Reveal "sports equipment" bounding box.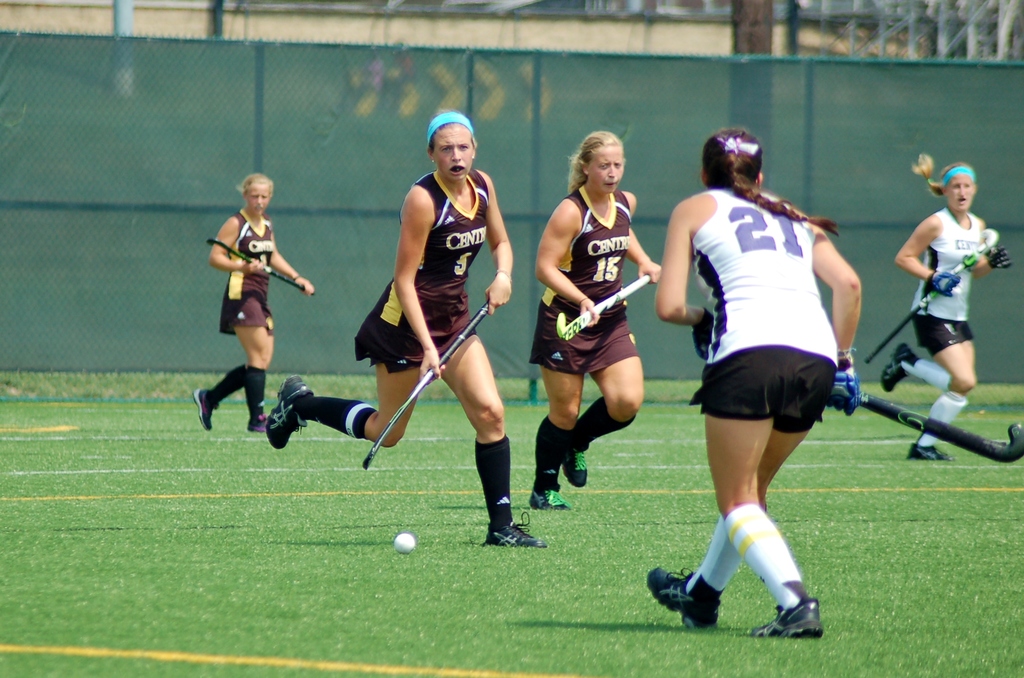
Revealed: x1=986 y1=246 x2=1012 y2=276.
